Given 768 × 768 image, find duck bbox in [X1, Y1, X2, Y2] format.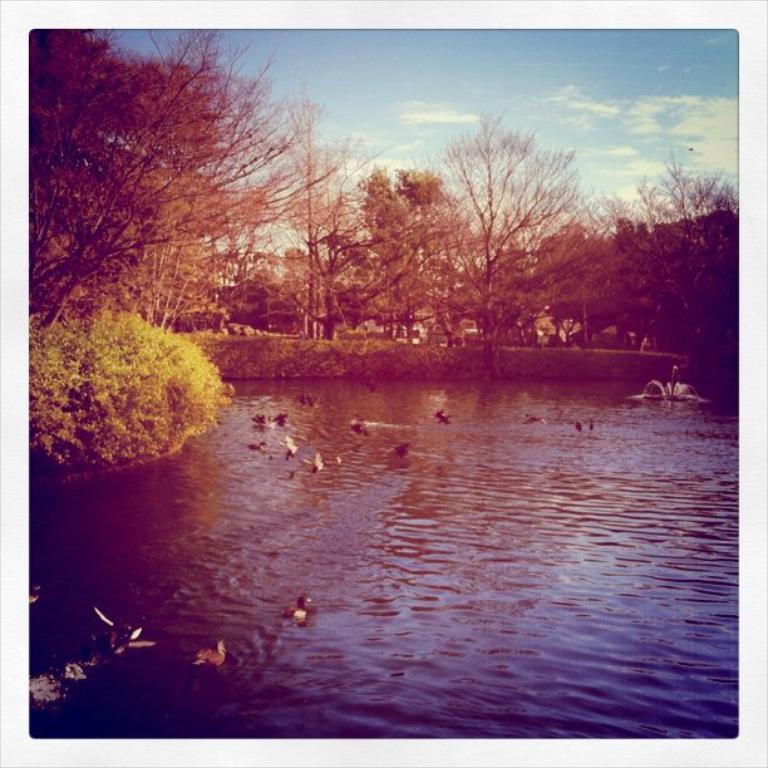
[636, 368, 715, 412].
